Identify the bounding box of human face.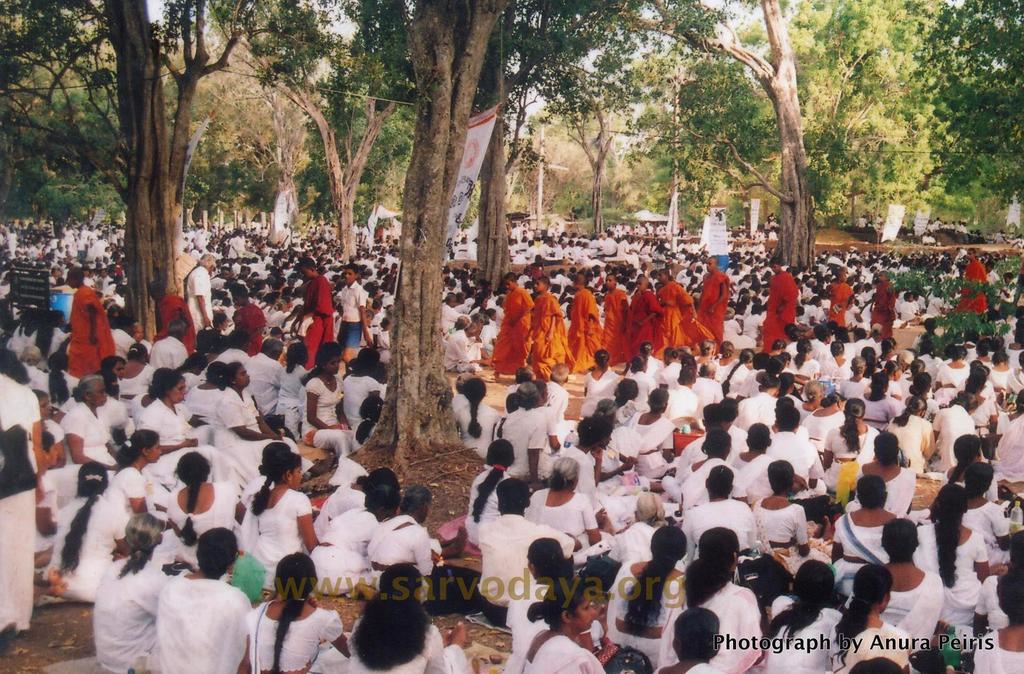
503,277,512,289.
